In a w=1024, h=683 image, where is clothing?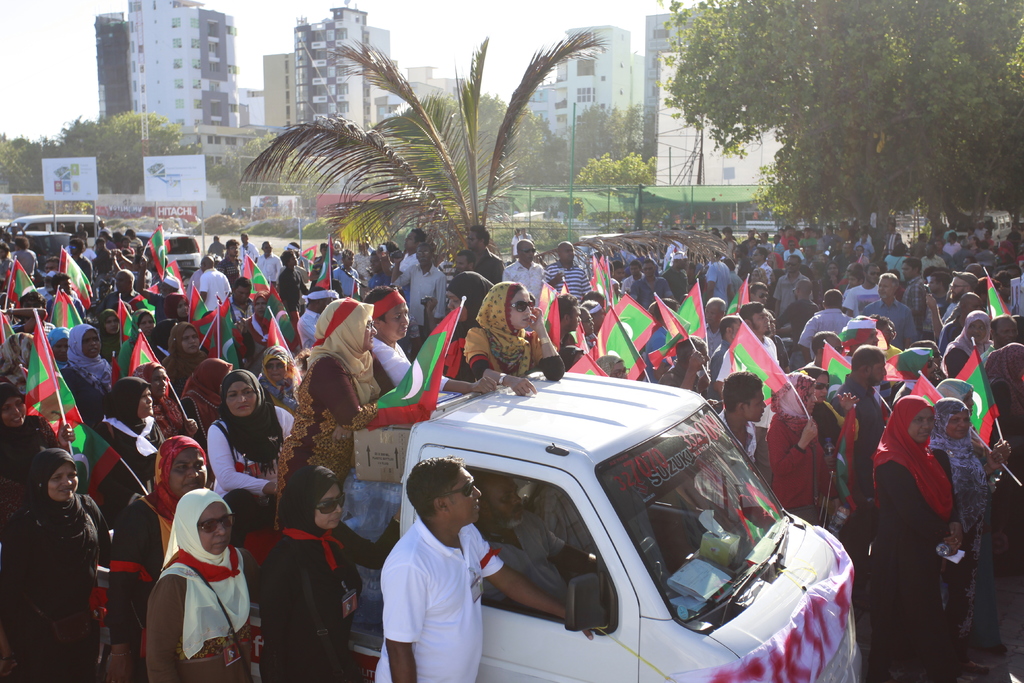
(left=536, top=486, right=609, bottom=558).
